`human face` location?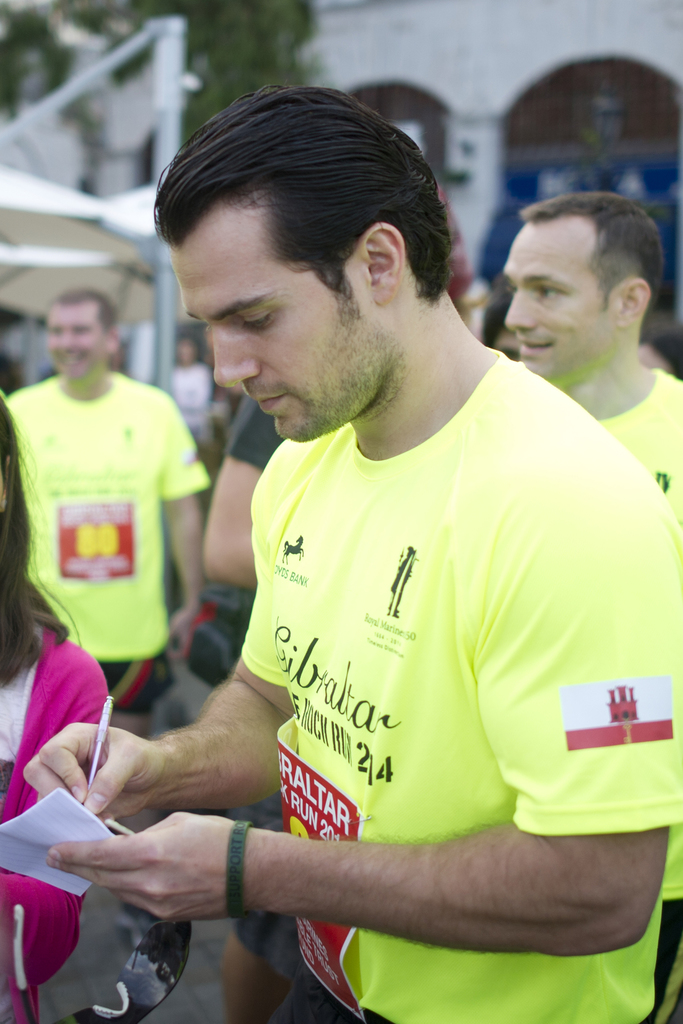
<box>45,303,106,373</box>
